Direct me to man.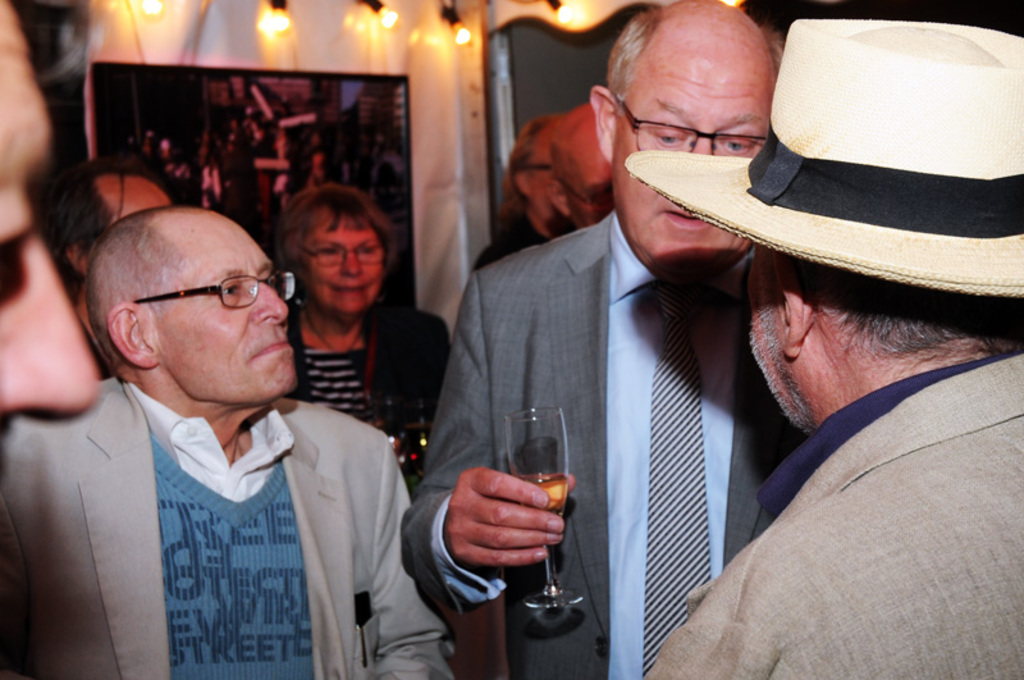
Direction: 396 0 838 679.
